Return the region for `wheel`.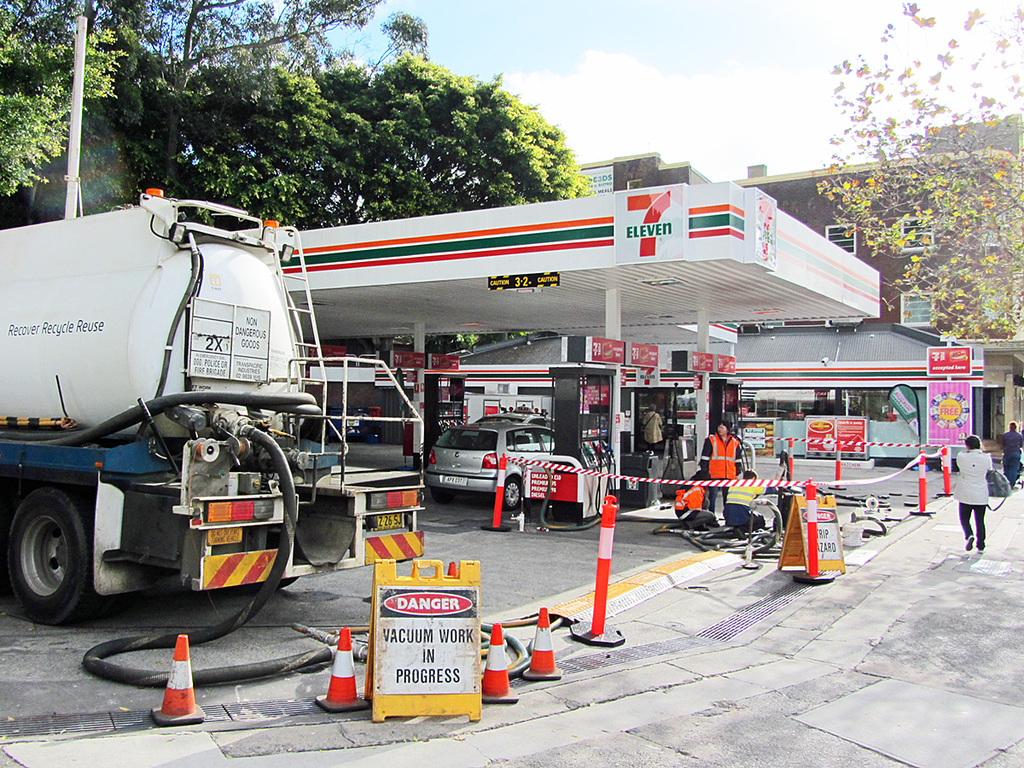
pyautogui.locateOnScreen(503, 478, 525, 512).
